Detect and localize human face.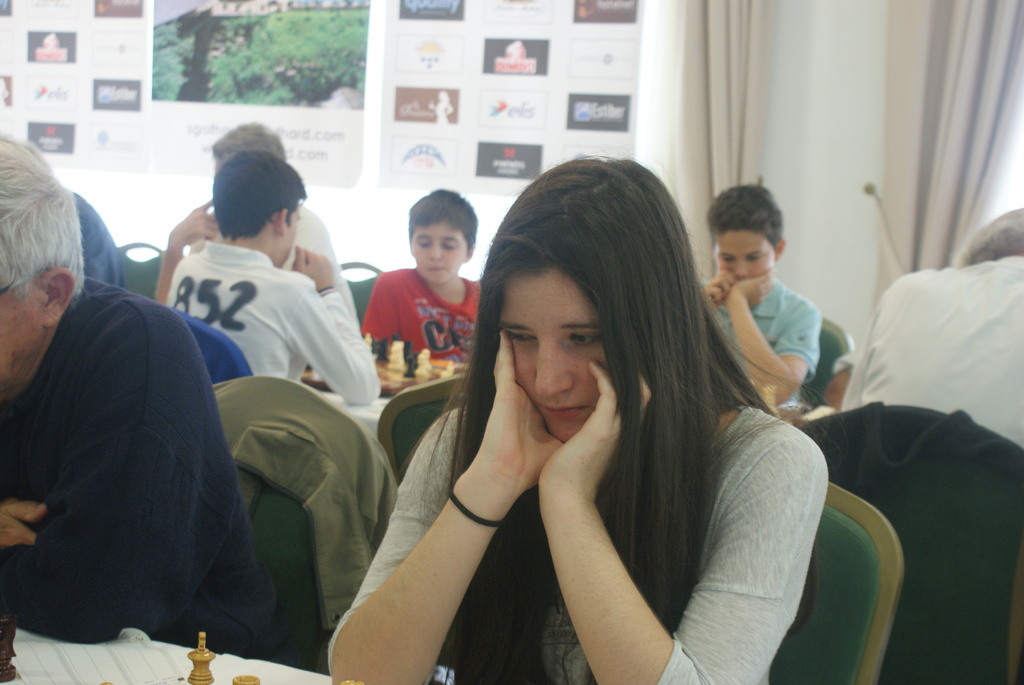
Localized at 0:279:33:402.
